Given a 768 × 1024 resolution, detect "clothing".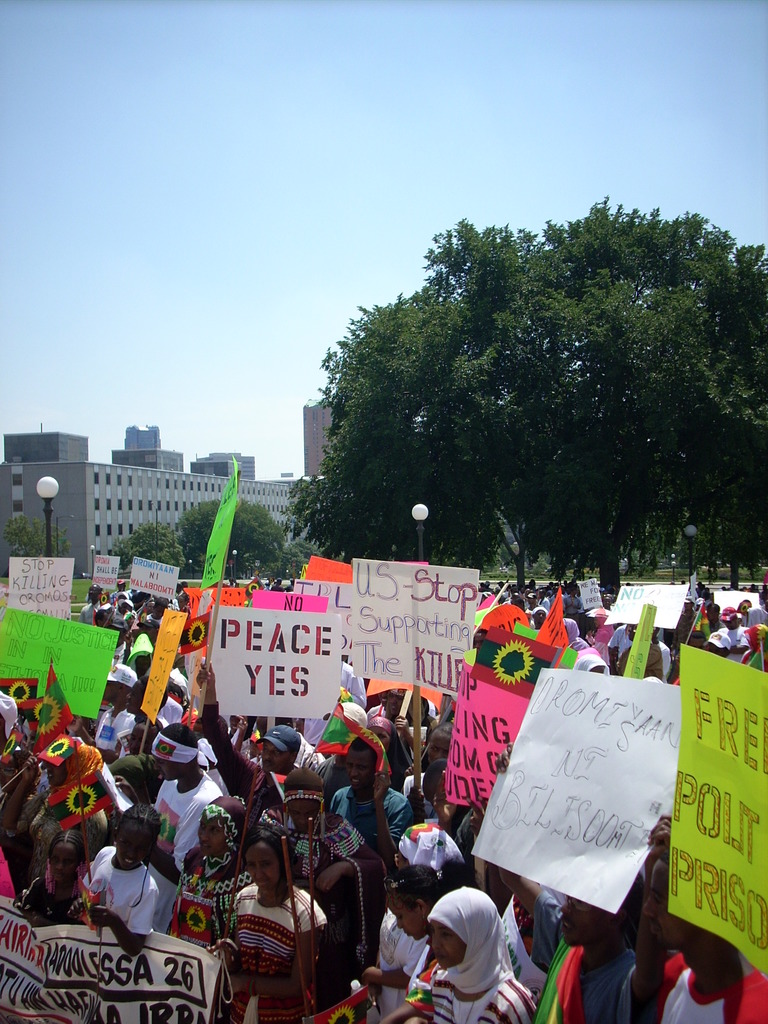
(x1=143, y1=850, x2=267, y2=951).
